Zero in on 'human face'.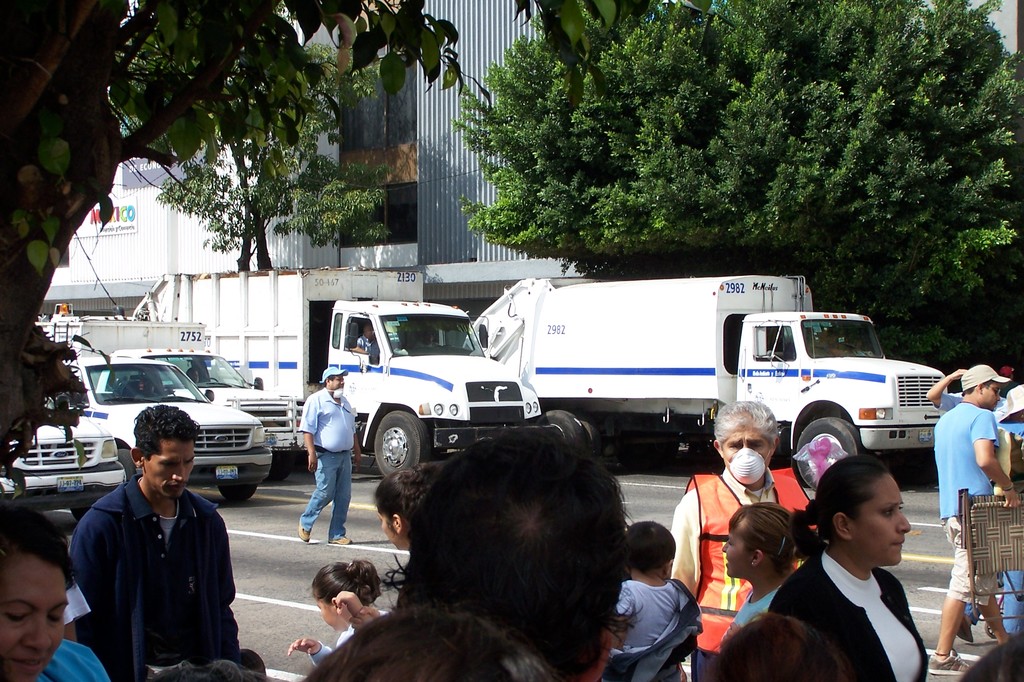
Zeroed in: BBox(313, 597, 346, 633).
